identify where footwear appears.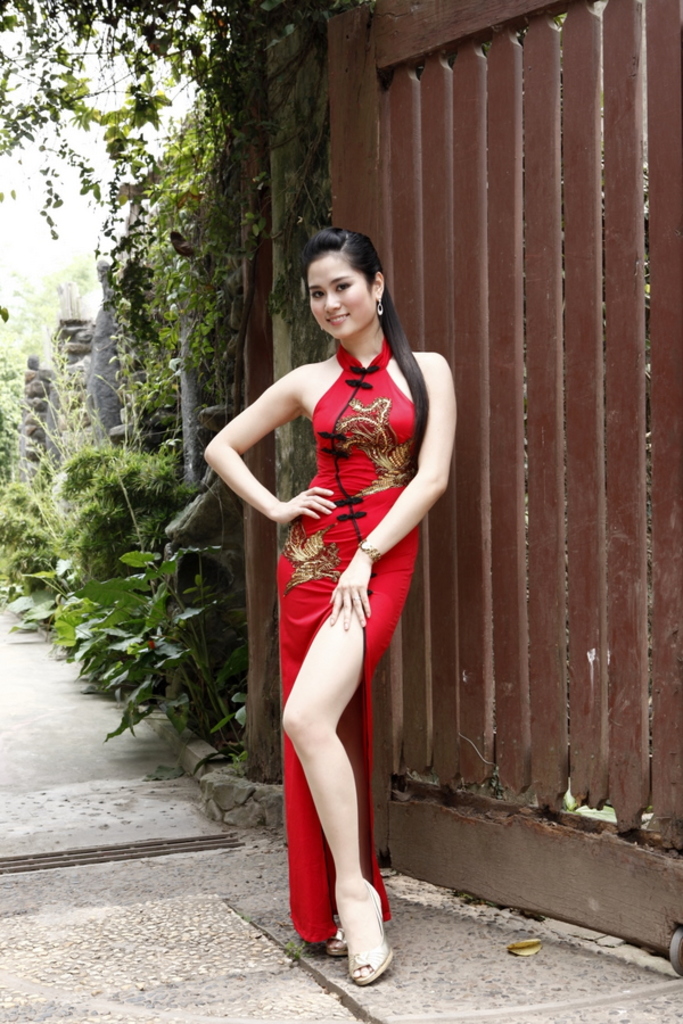
Appears at 332/893/393/985.
